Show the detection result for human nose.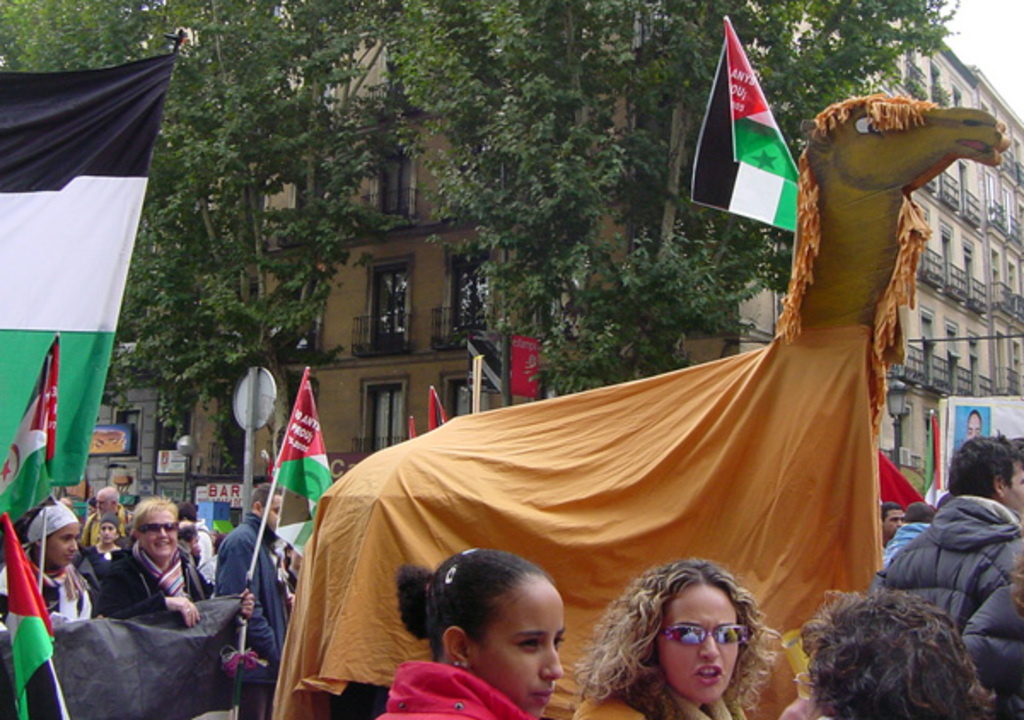
{"x1": 159, "y1": 527, "x2": 172, "y2": 539}.
